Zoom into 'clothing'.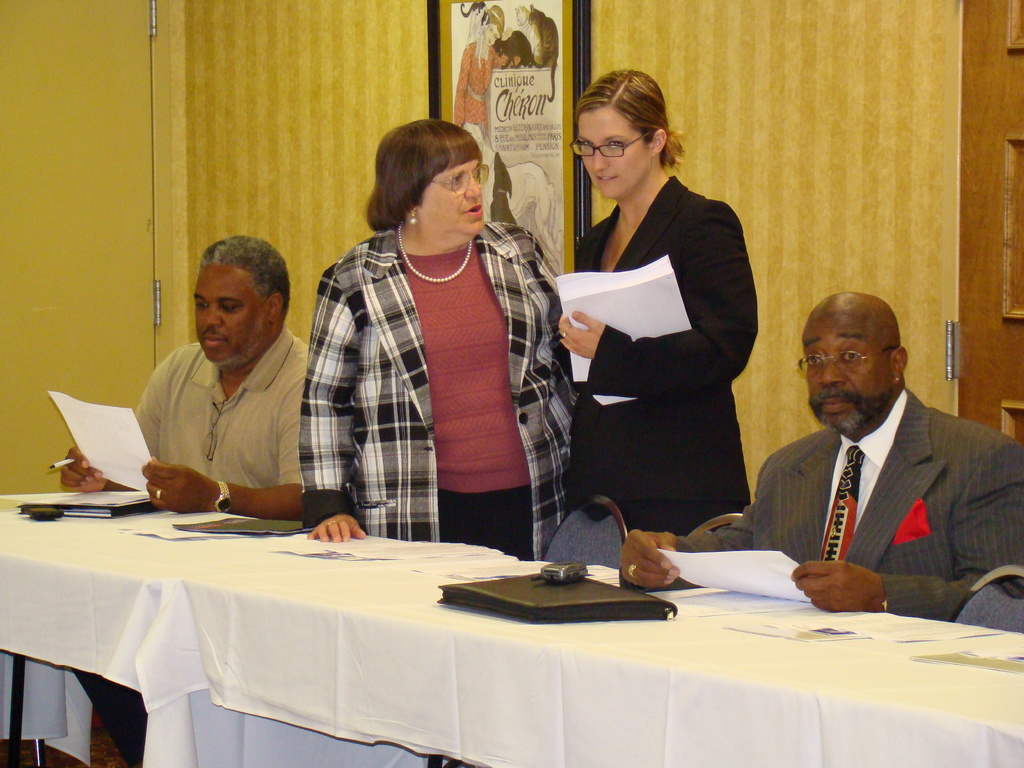
Zoom target: 291,177,583,559.
